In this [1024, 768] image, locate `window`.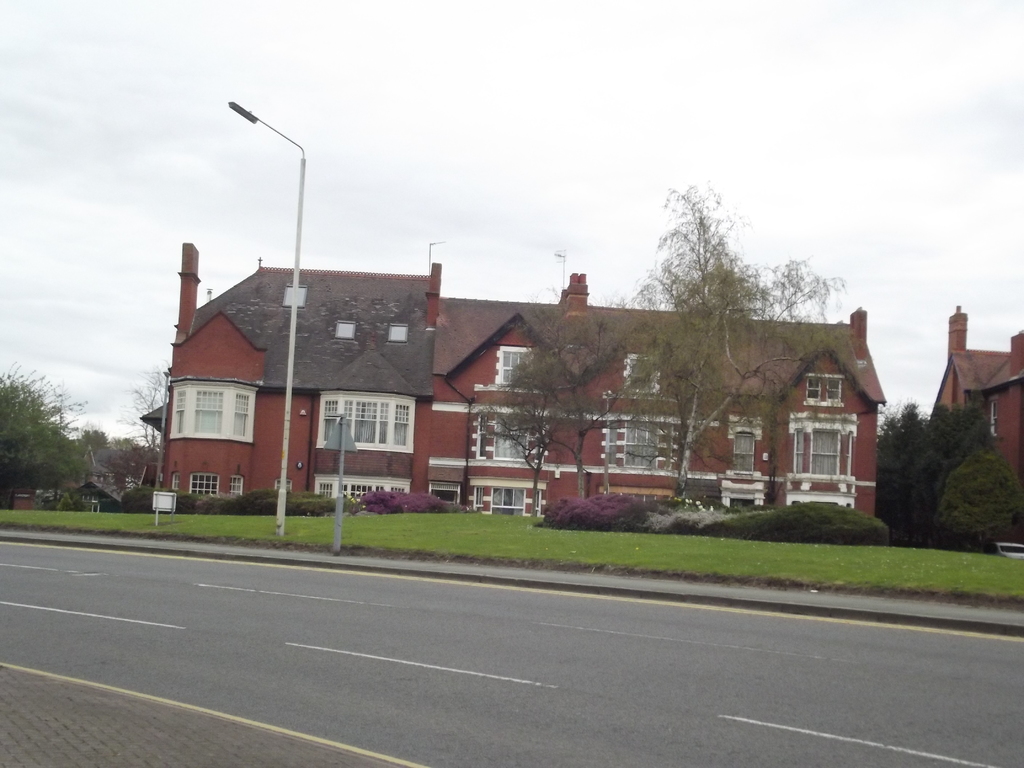
Bounding box: x1=492, y1=488, x2=524, y2=506.
